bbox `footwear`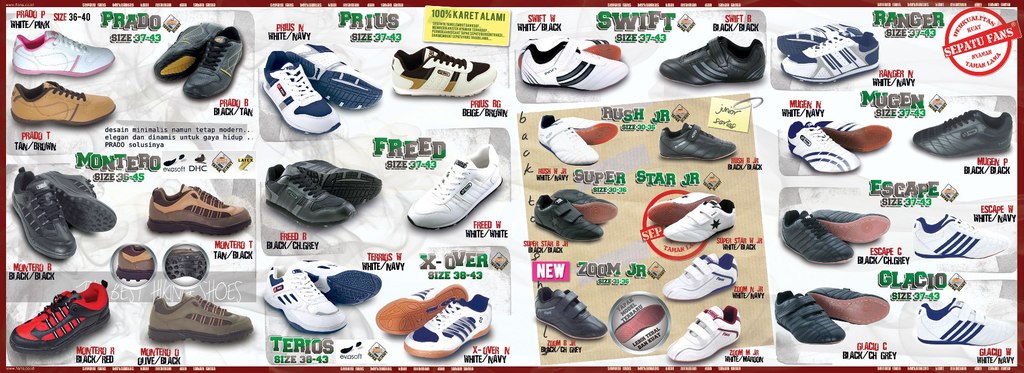
(657,33,765,90)
